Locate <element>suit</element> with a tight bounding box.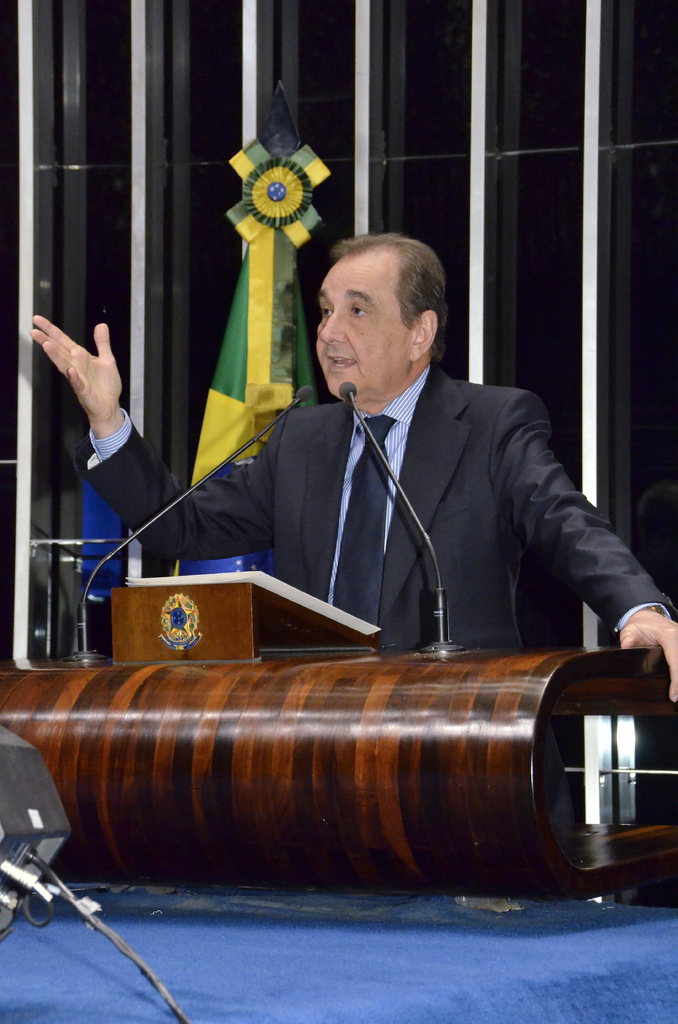
bbox=(86, 369, 677, 650).
